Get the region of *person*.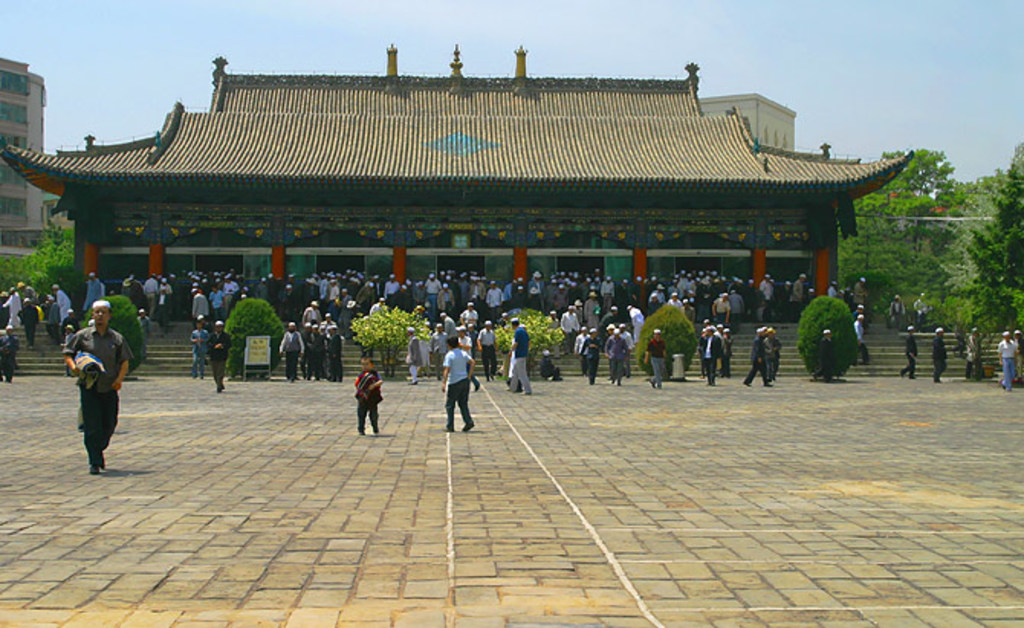
l=437, t=338, r=474, b=432.
